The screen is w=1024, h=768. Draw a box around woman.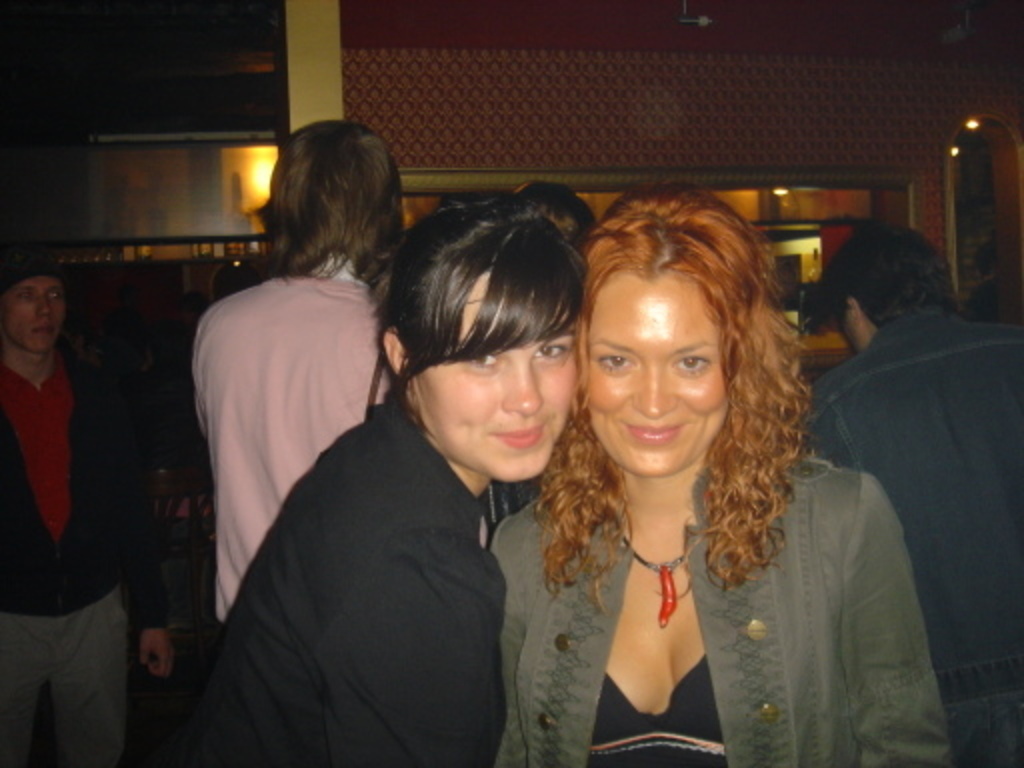
(484, 196, 872, 764).
